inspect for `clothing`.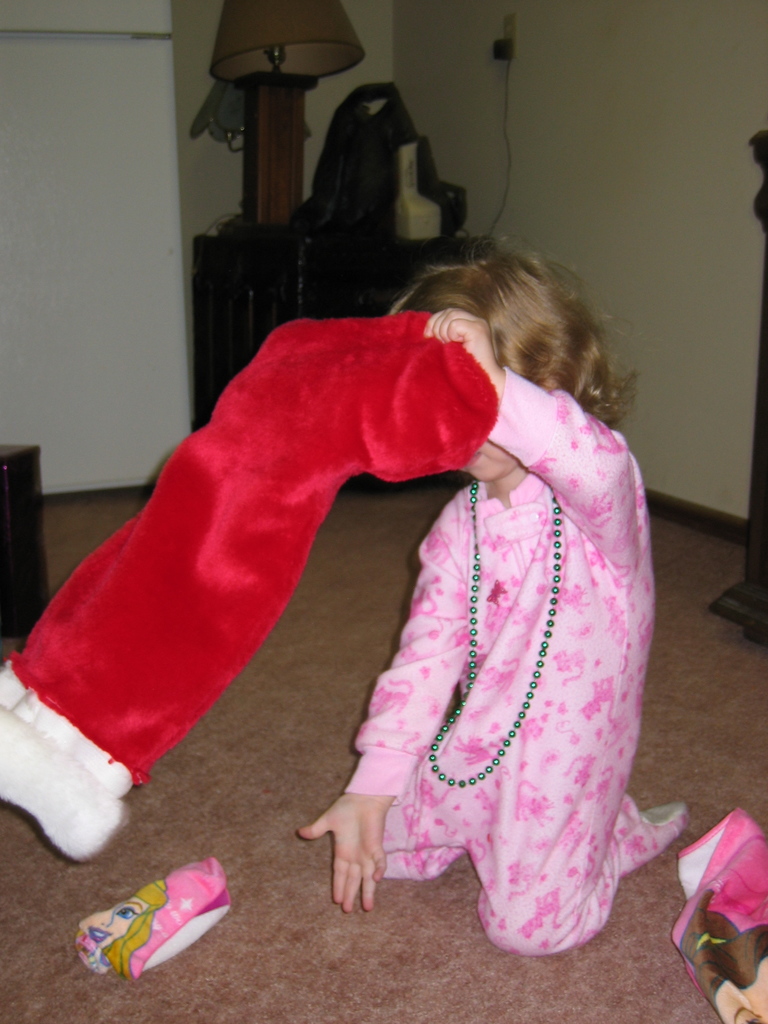
Inspection: detection(189, 310, 664, 910).
